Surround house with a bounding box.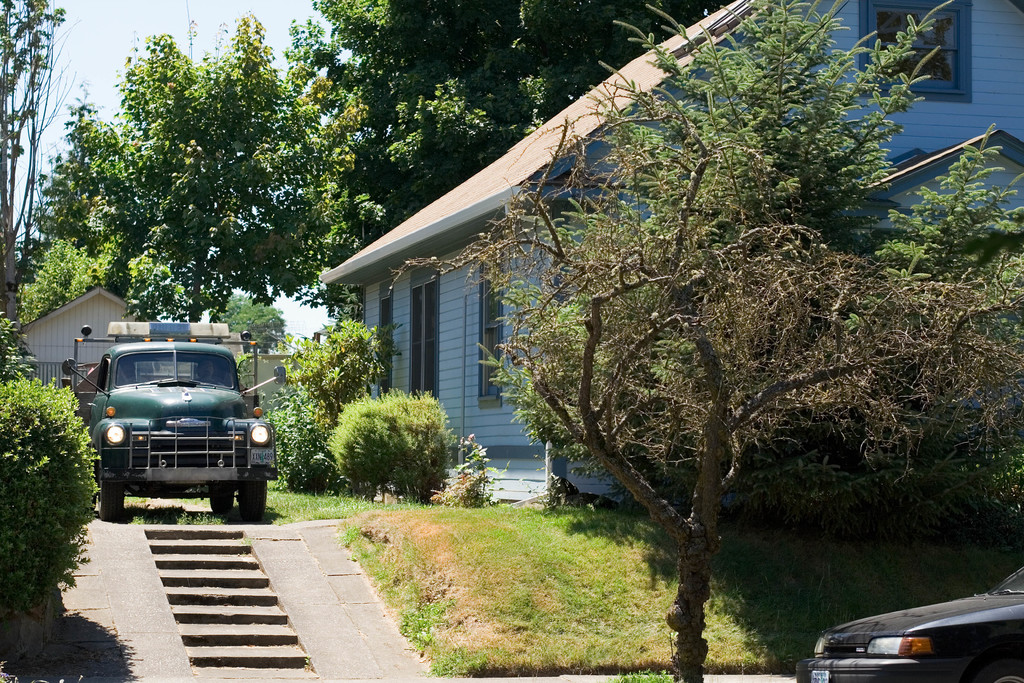
locate(15, 274, 148, 432).
